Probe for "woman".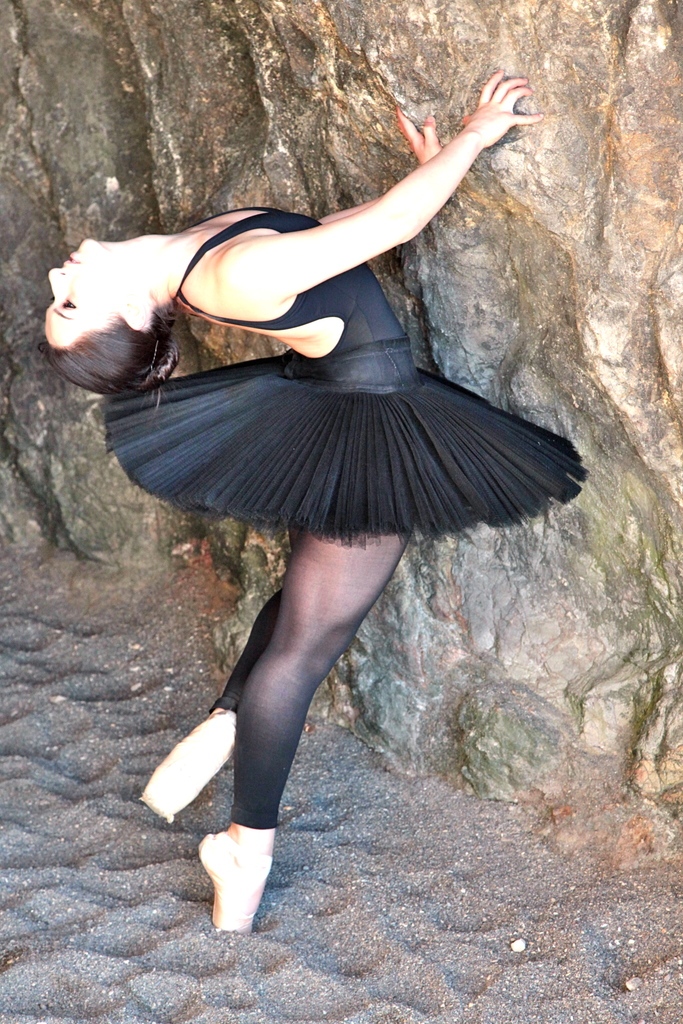
Probe result: crop(21, 65, 609, 933).
